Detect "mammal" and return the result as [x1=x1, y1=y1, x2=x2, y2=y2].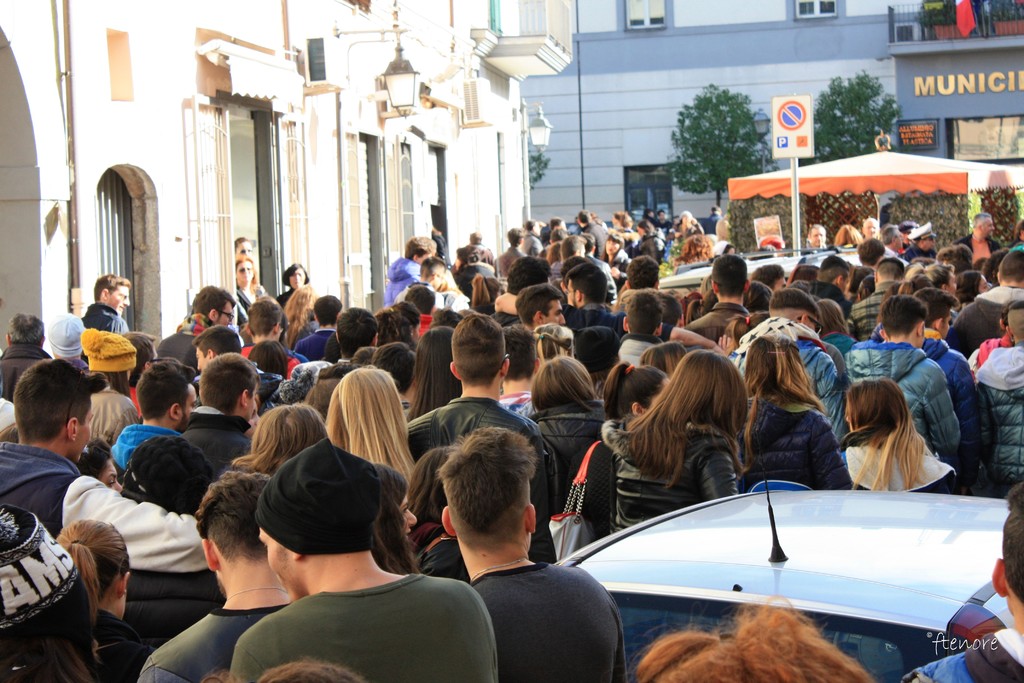
[x1=839, y1=363, x2=957, y2=512].
